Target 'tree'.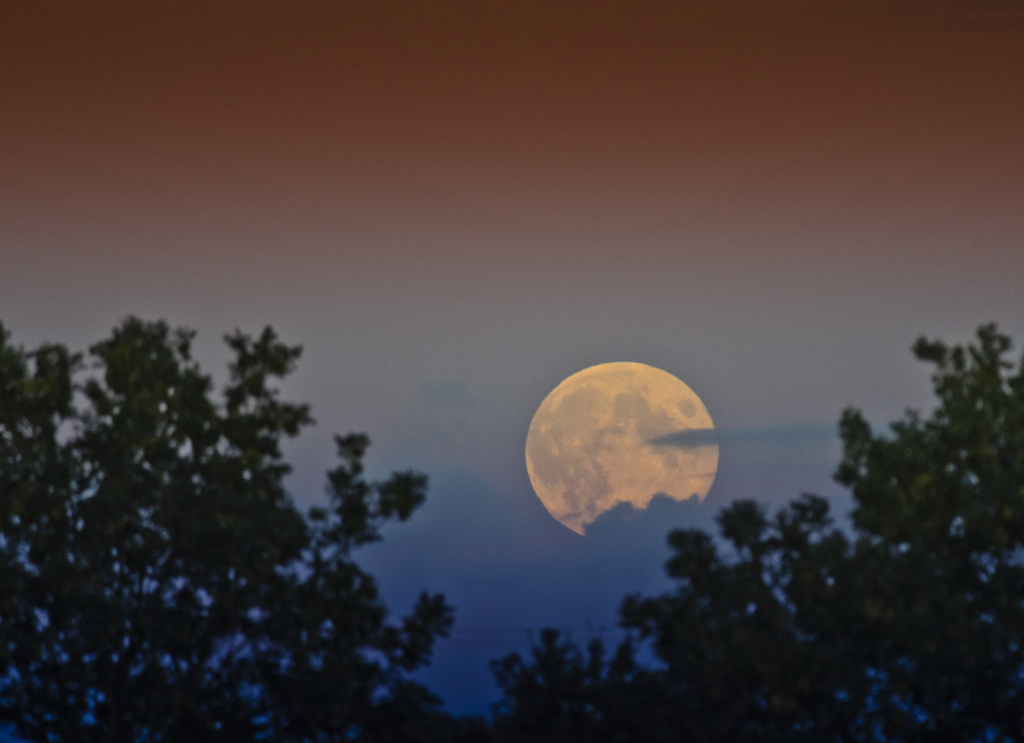
Target region: <box>0,311,1023,742</box>.
